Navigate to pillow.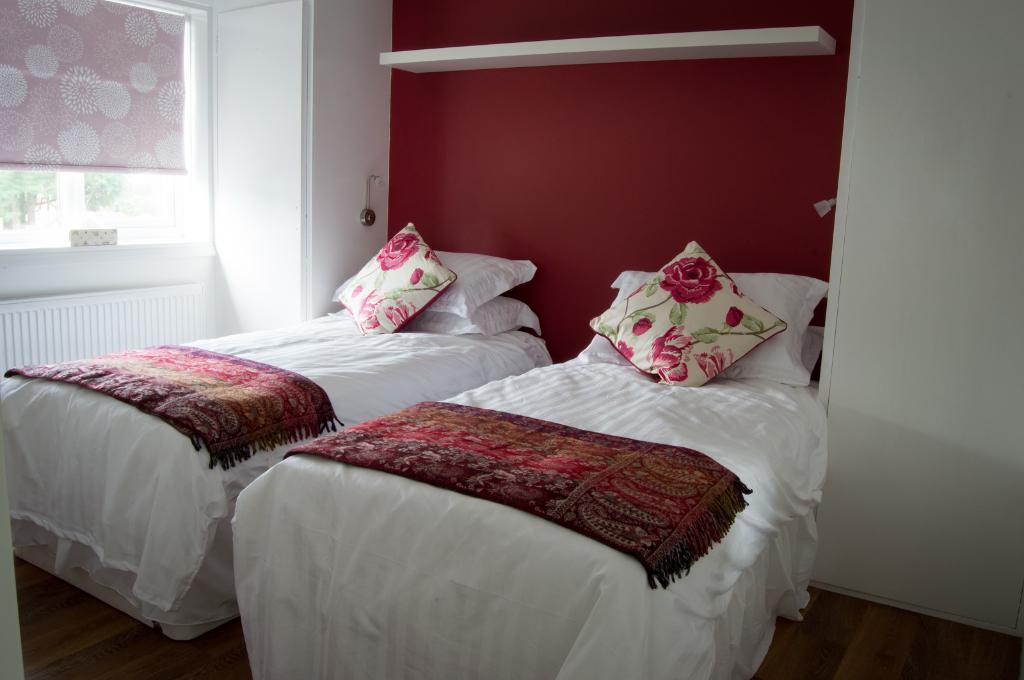
Navigation target: x1=317 y1=222 x2=456 y2=345.
